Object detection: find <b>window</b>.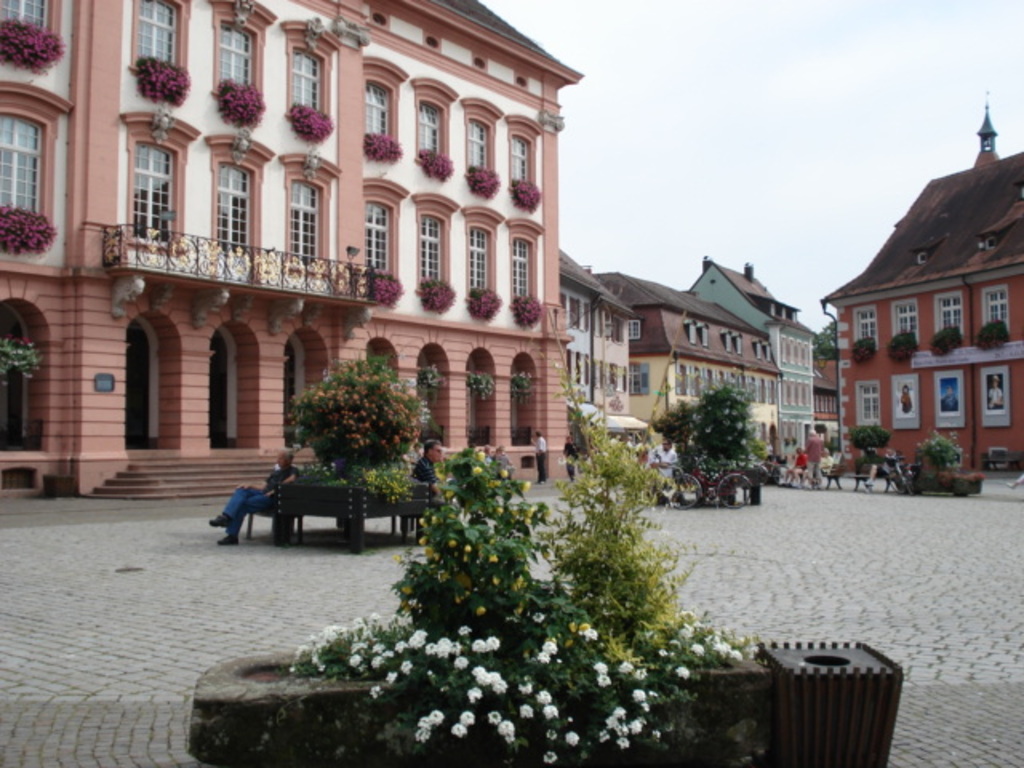
left=632, top=326, right=637, bottom=331.
